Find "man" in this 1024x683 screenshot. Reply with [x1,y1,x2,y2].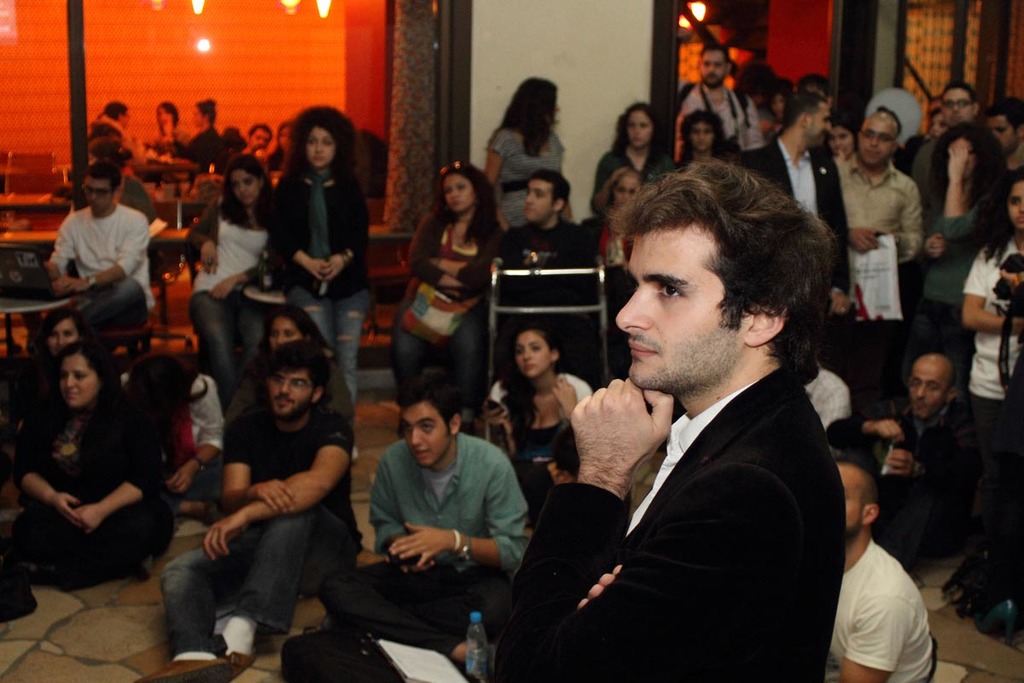
[496,195,876,668].
